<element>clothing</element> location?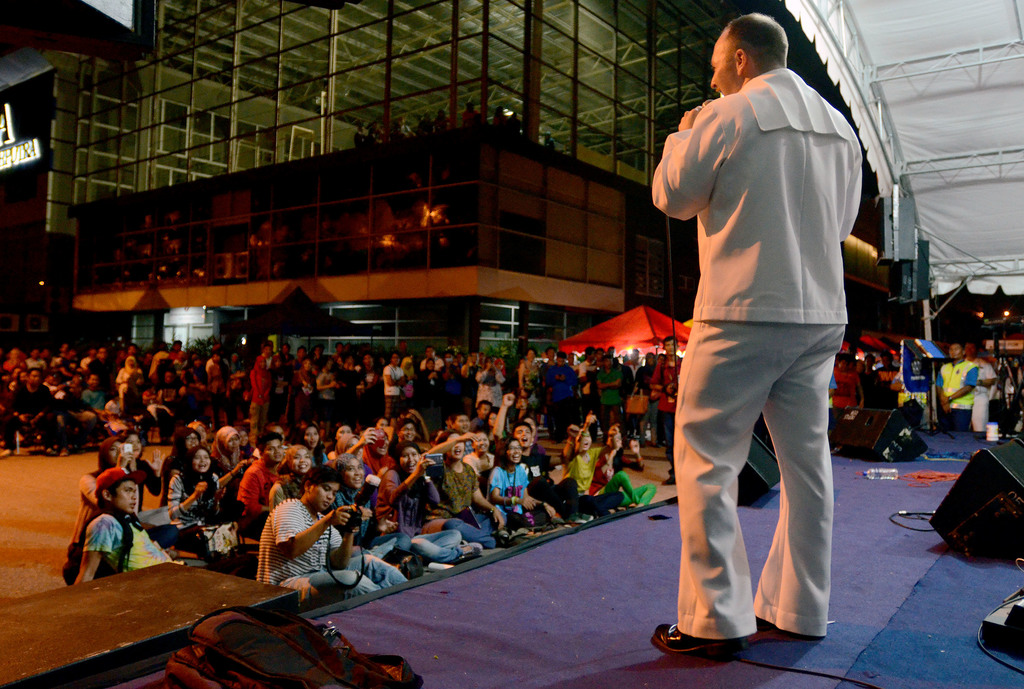
locate(238, 458, 301, 526)
